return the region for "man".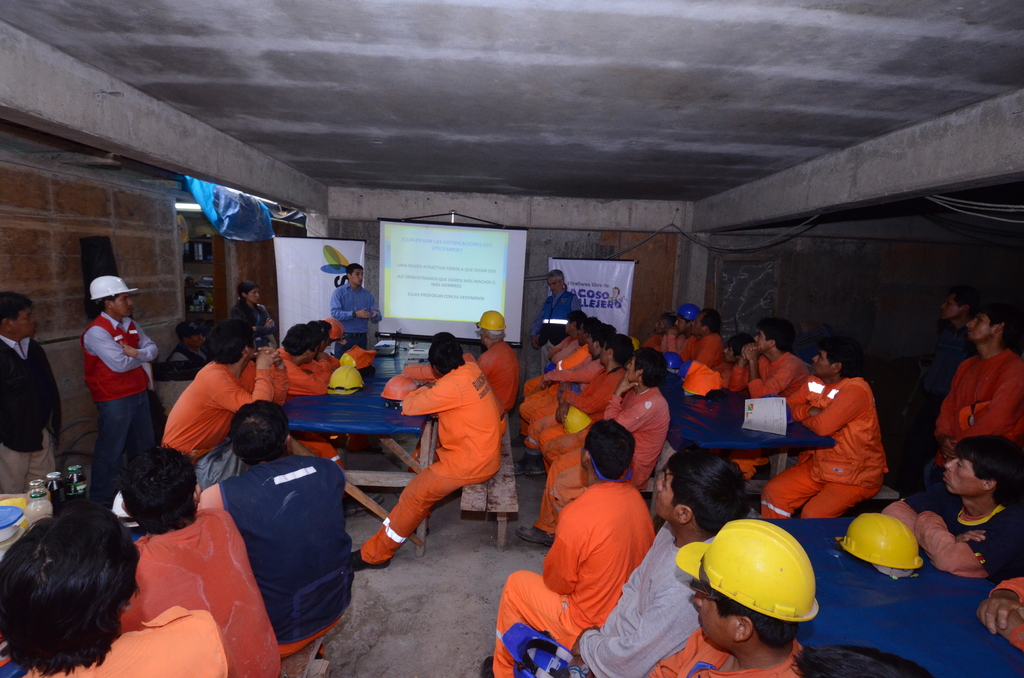
{"x1": 270, "y1": 323, "x2": 330, "y2": 395}.
